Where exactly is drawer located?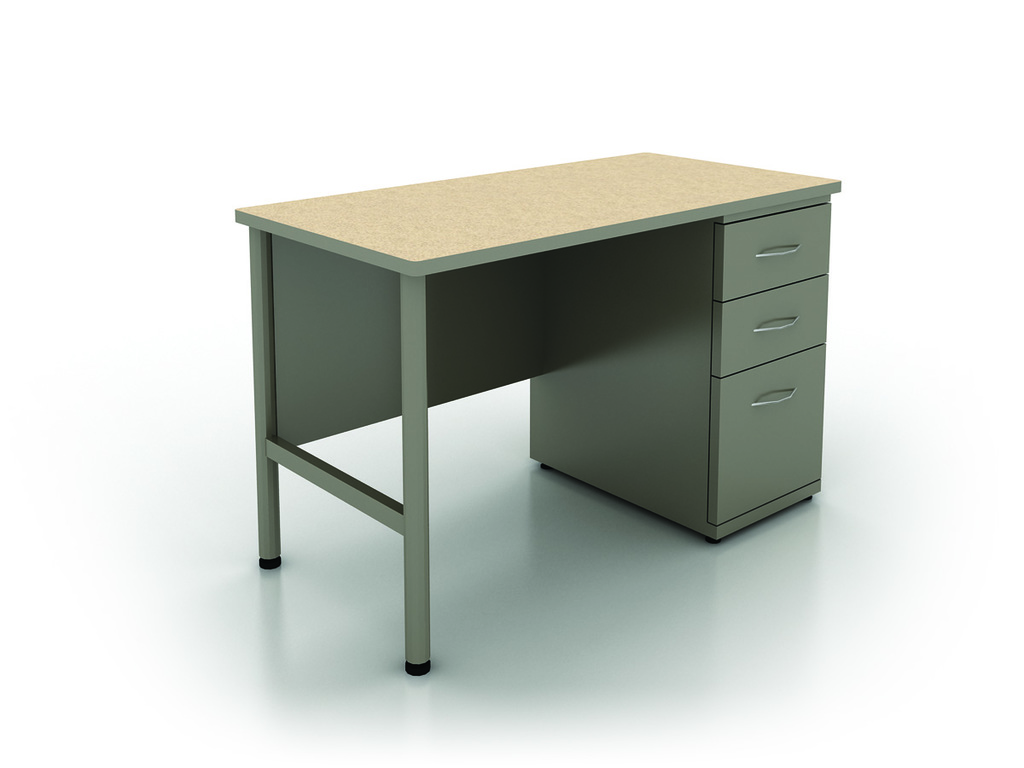
Its bounding box is Rect(717, 274, 826, 379).
